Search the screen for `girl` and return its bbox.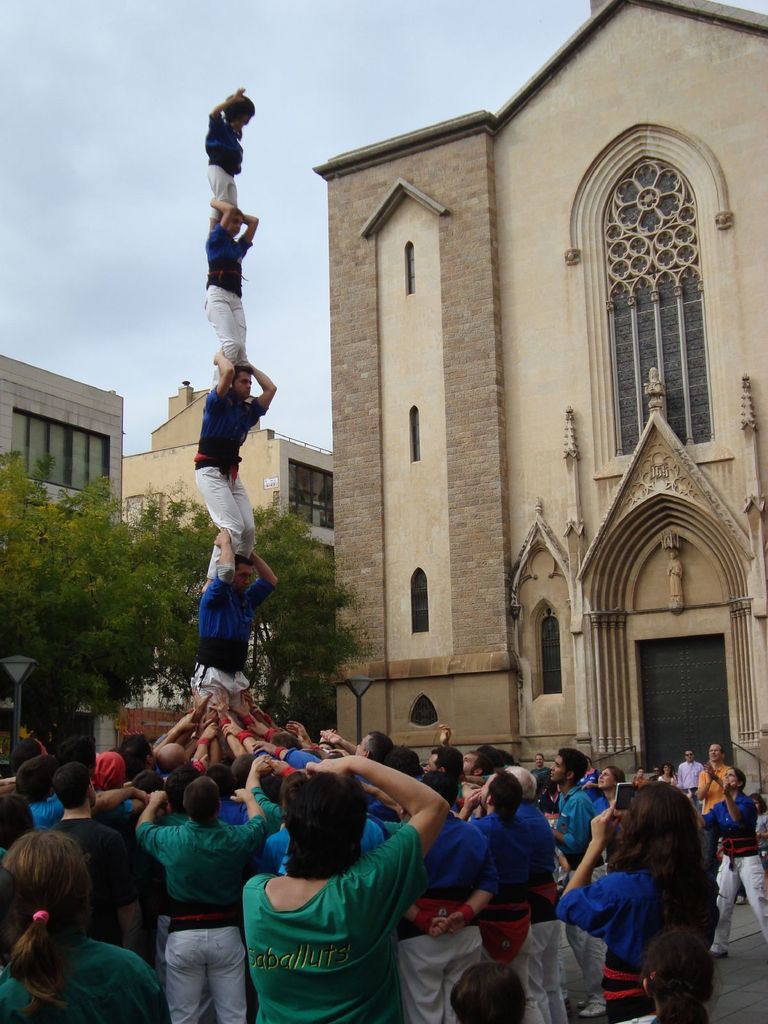
Found: crop(620, 925, 719, 1023).
